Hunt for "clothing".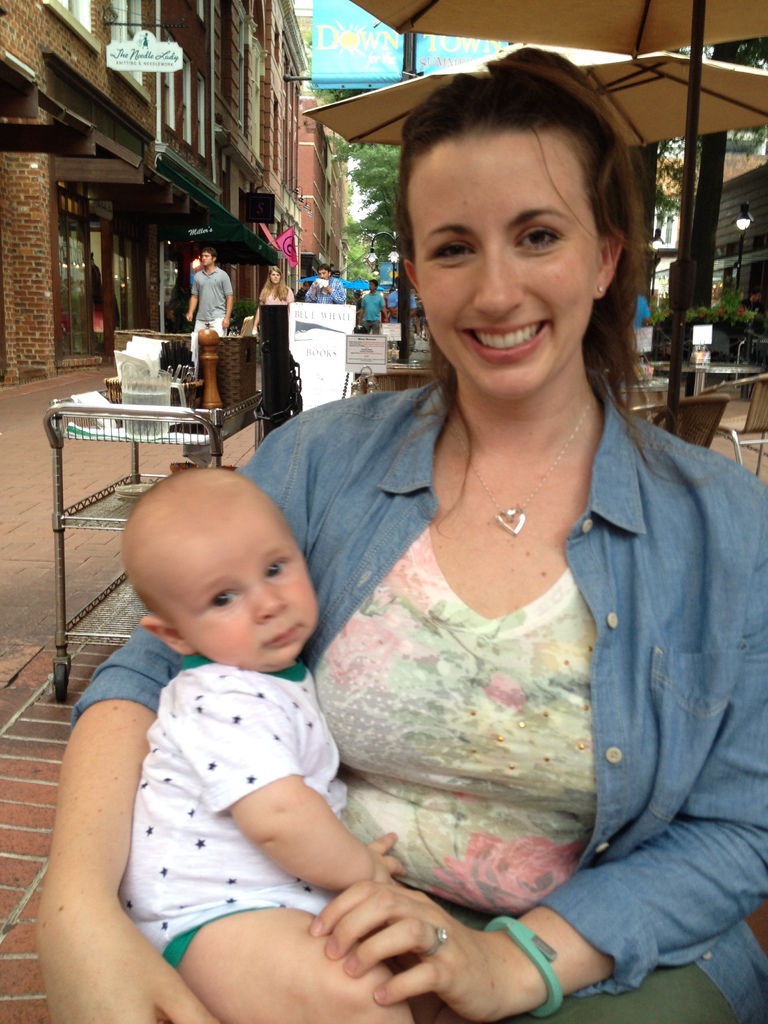
Hunted down at (256,272,294,326).
